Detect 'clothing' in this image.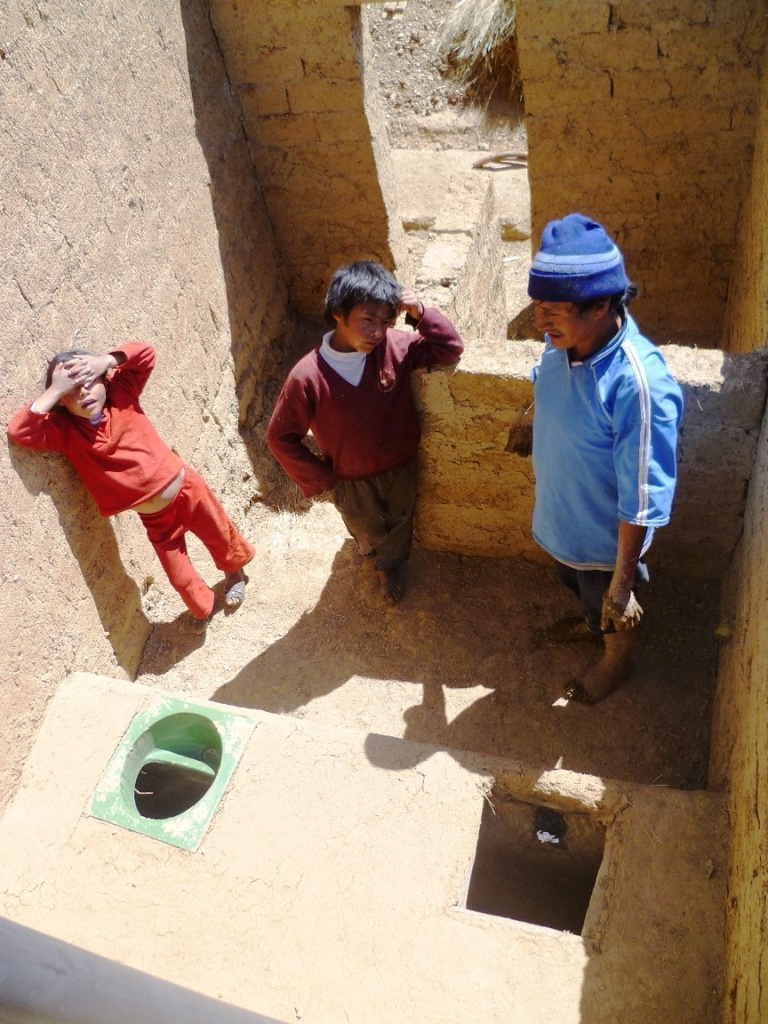
Detection: Rect(260, 301, 461, 575).
